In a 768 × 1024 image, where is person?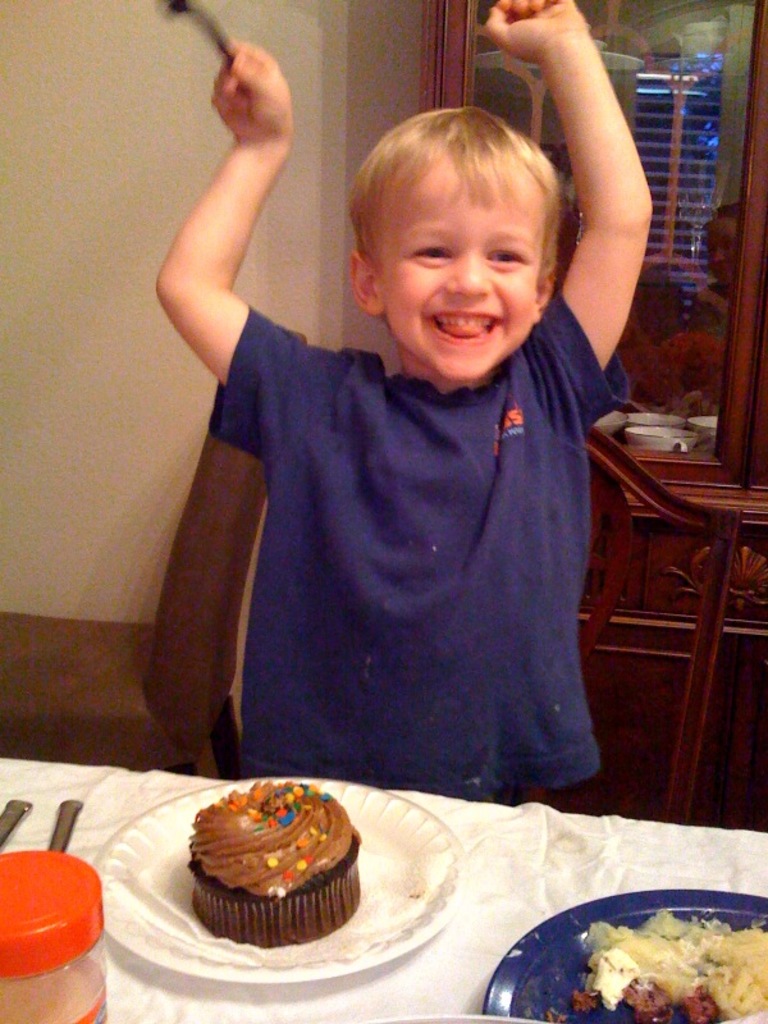
BBox(141, 3, 645, 845).
